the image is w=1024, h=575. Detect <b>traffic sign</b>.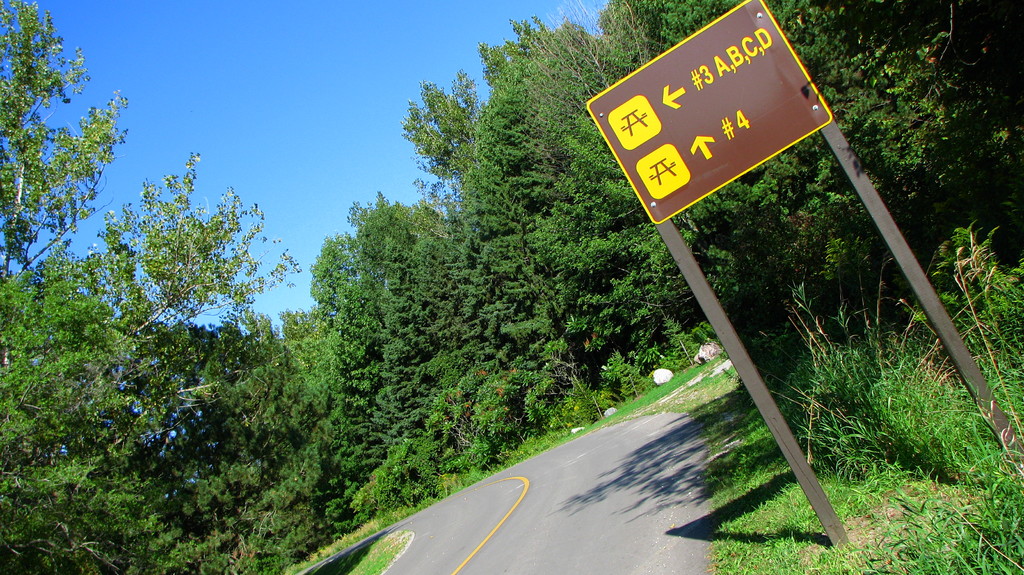
Detection: (584, 0, 833, 229).
